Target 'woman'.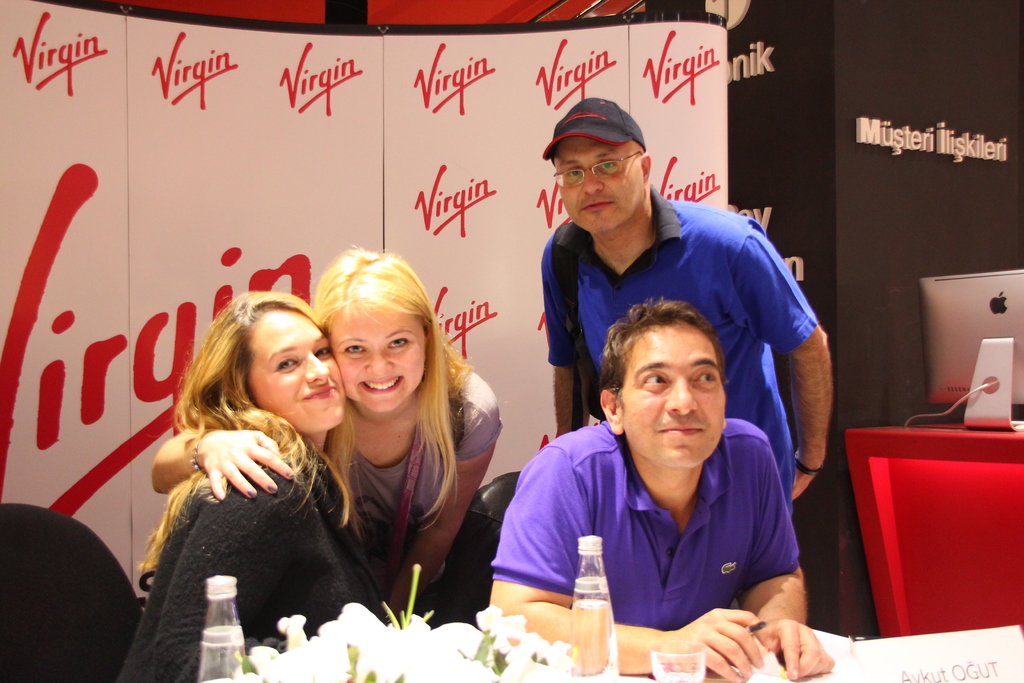
Target region: locate(145, 241, 509, 632).
